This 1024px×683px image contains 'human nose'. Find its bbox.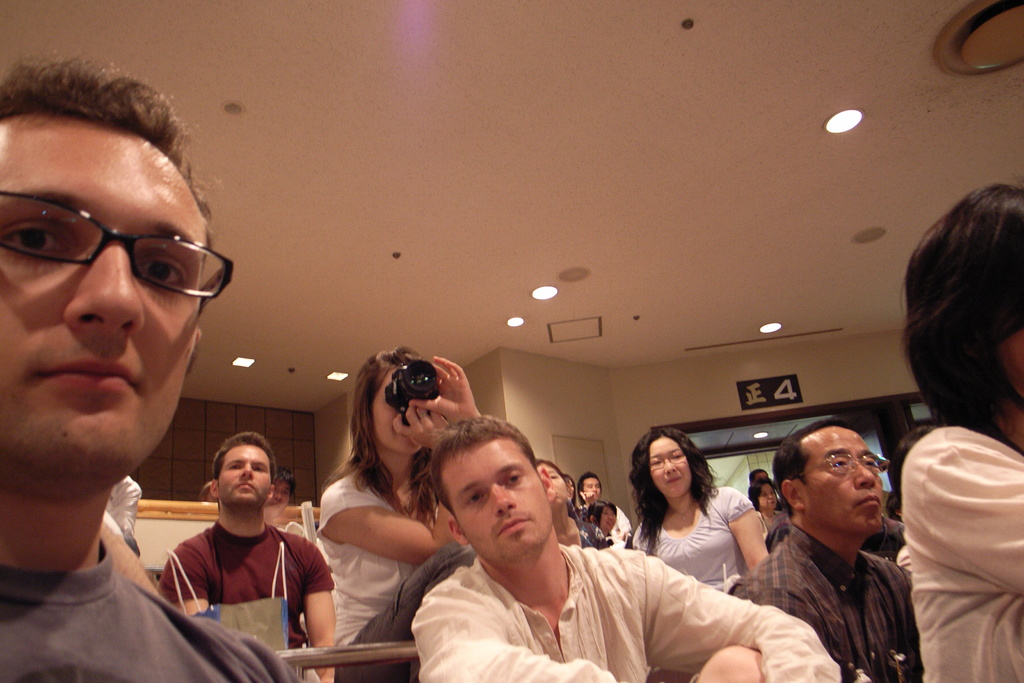
left=855, top=458, right=876, bottom=490.
